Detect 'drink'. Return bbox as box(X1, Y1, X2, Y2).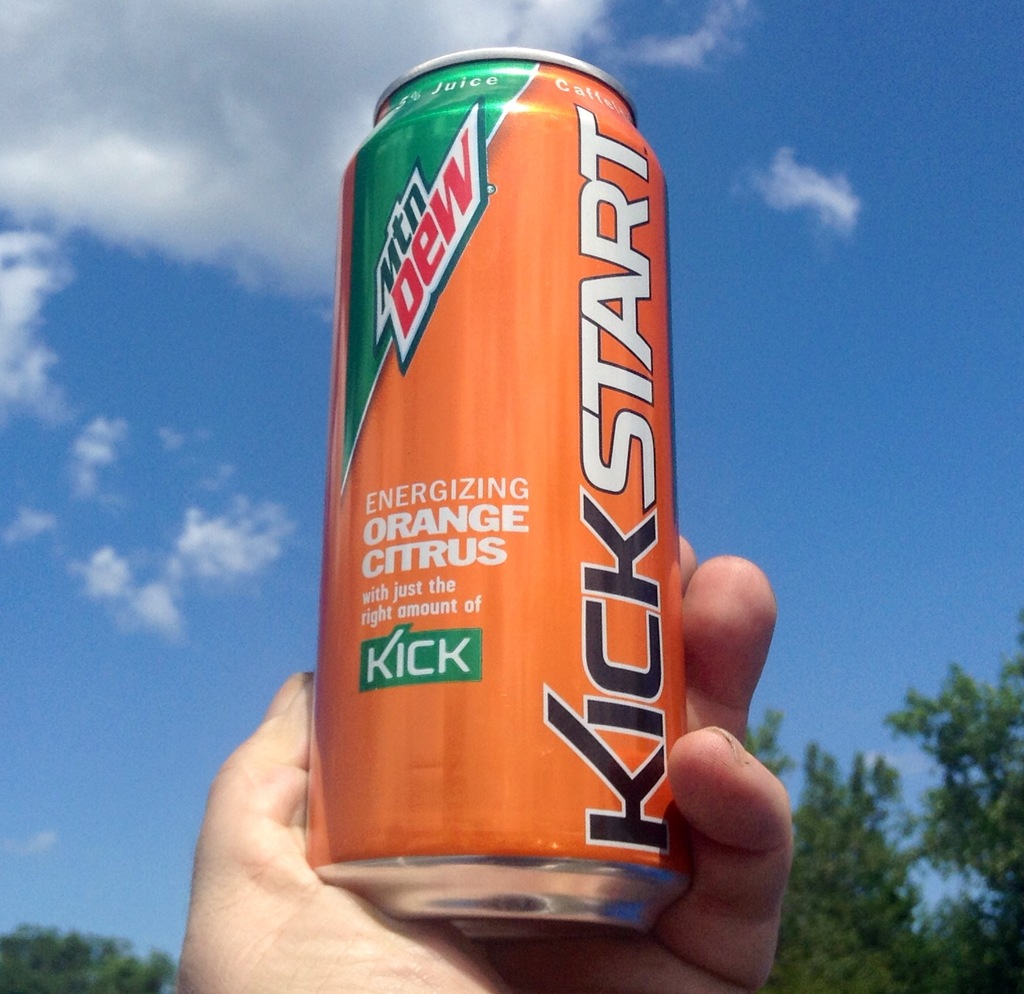
box(301, 24, 724, 935).
